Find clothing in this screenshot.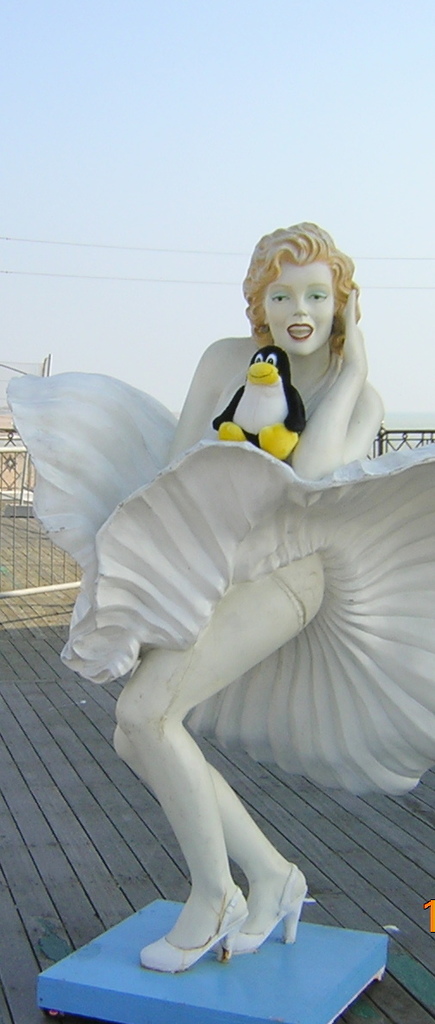
The bounding box for clothing is {"left": 3, "top": 349, "right": 434, "bottom": 795}.
